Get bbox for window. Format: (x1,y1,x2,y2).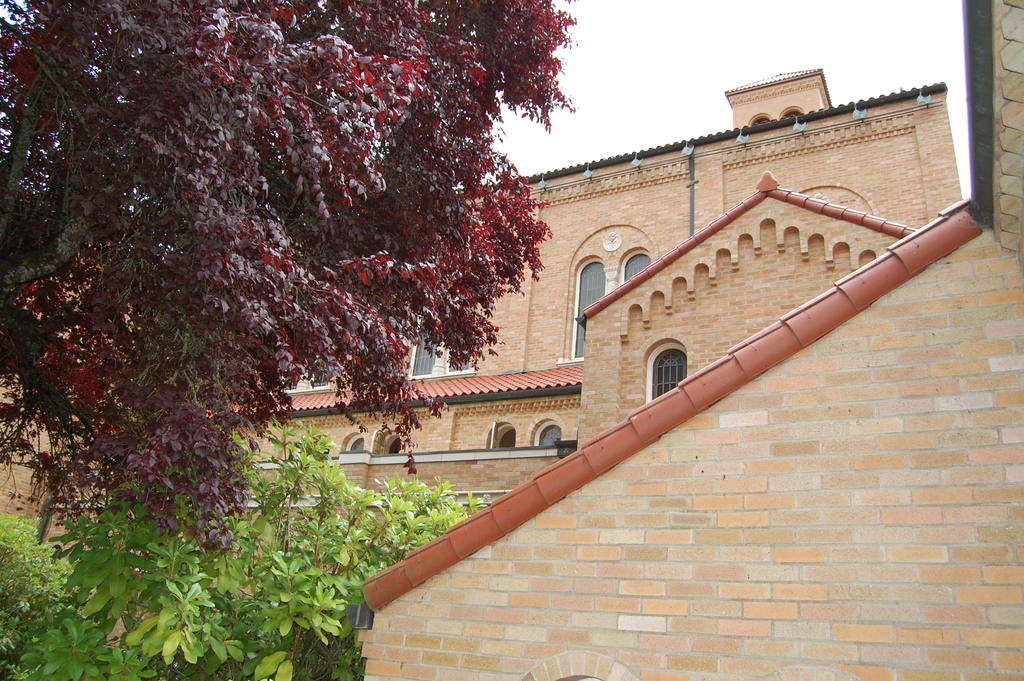
(534,418,561,450).
